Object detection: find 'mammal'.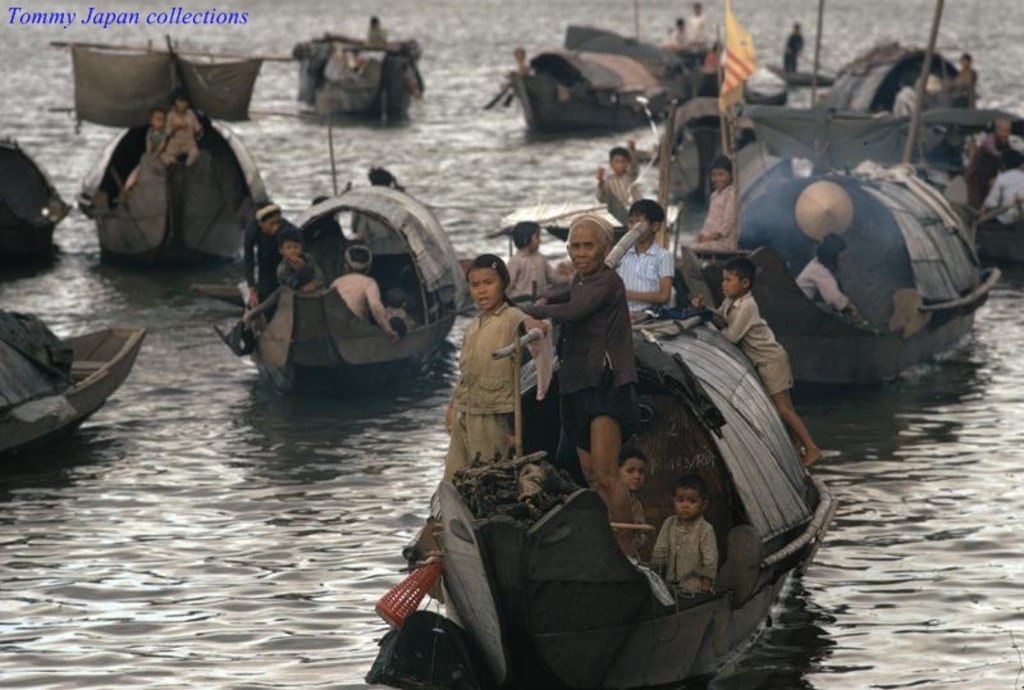
left=279, top=234, right=319, bottom=289.
